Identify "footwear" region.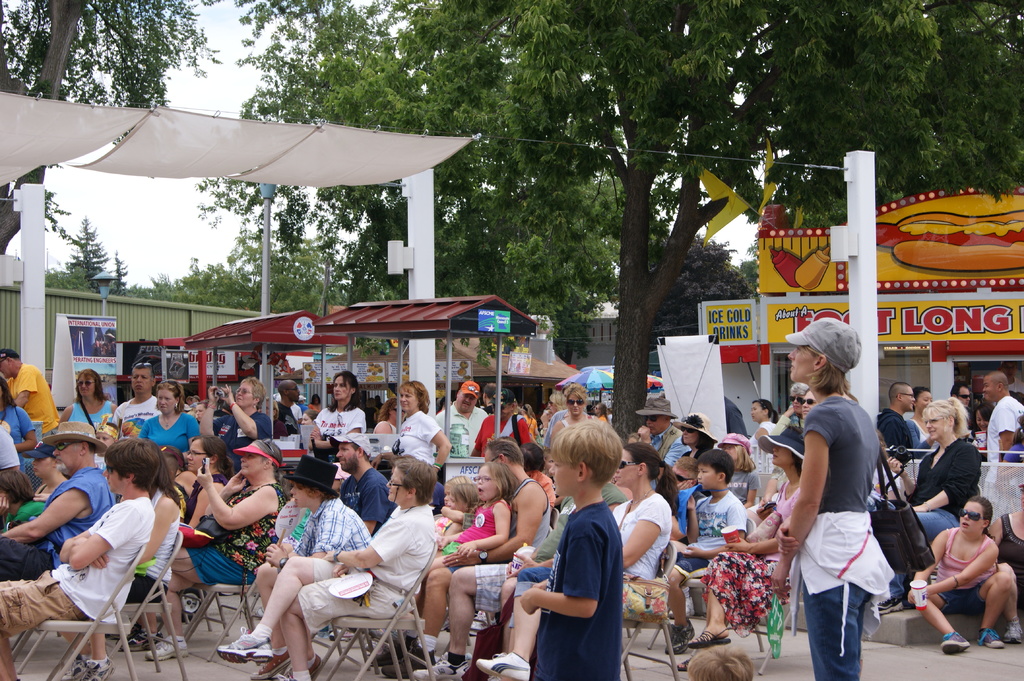
Region: region(63, 659, 87, 680).
